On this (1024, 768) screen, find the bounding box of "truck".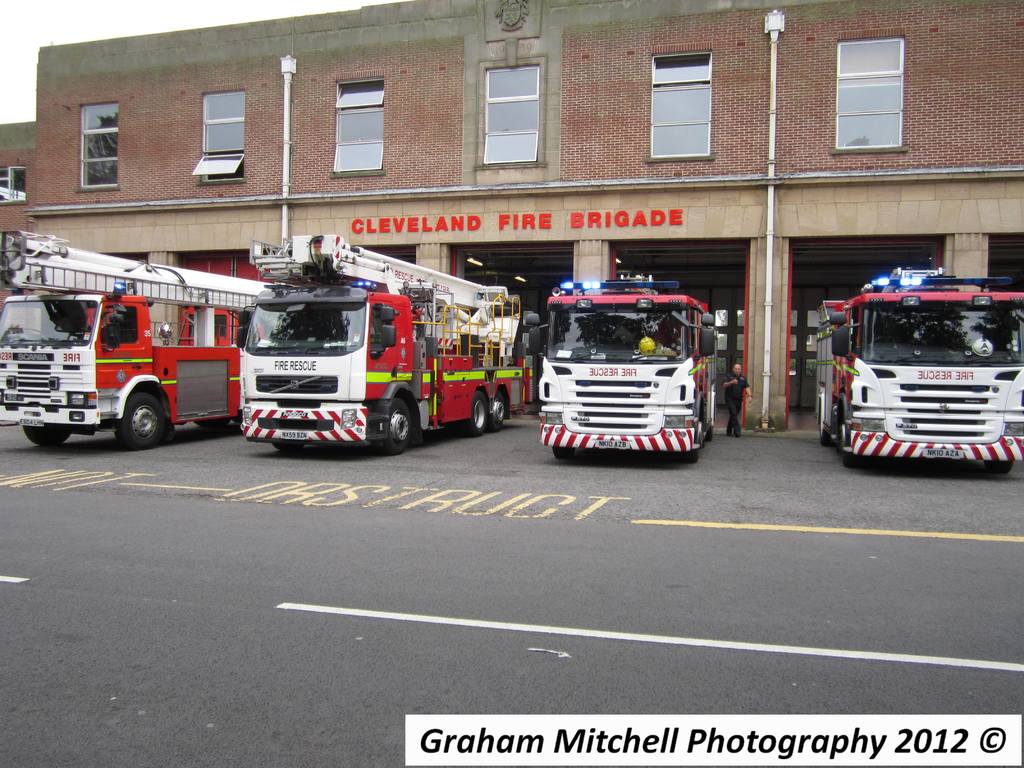
Bounding box: [223,227,538,454].
